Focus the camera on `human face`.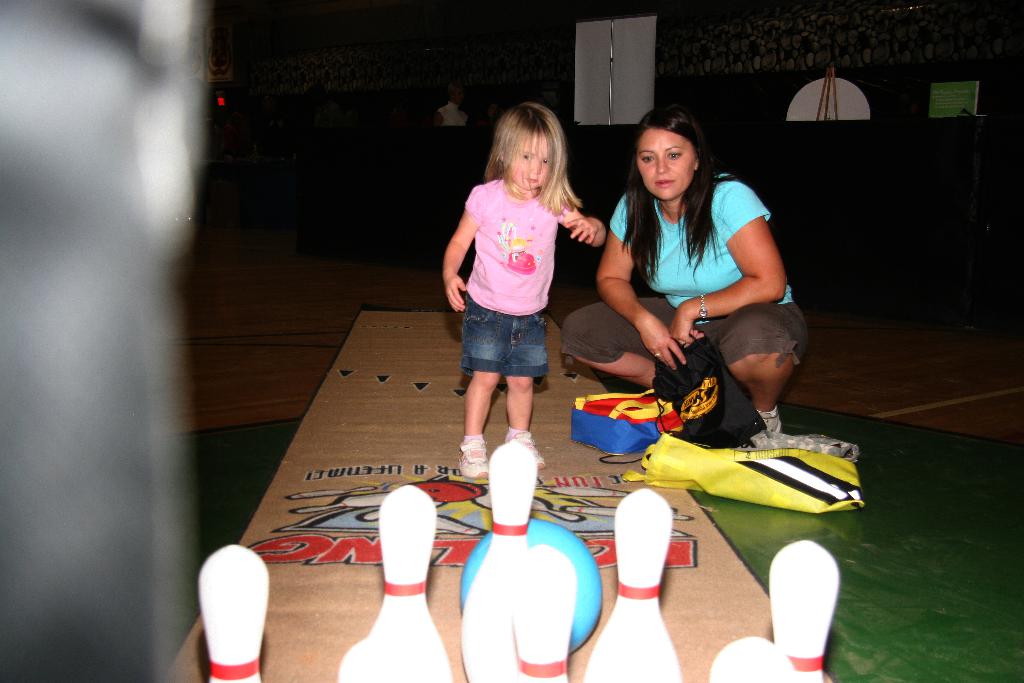
Focus region: (x1=638, y1=126, x2=696, y2=202).
